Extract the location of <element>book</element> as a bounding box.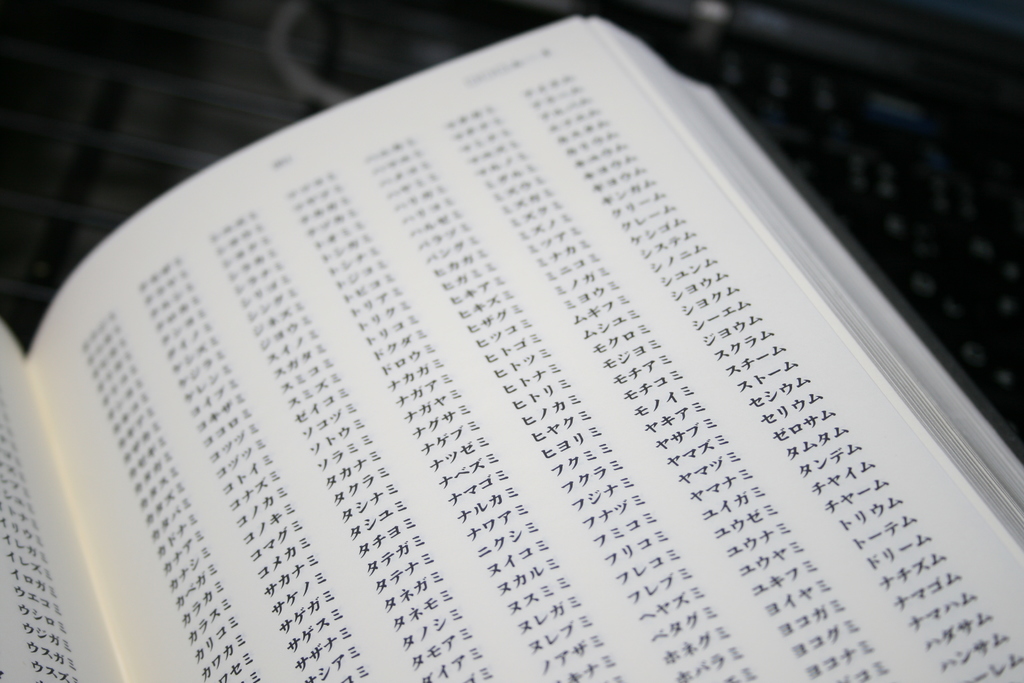
[left=0, top=10, right=1023, bottom=682].
